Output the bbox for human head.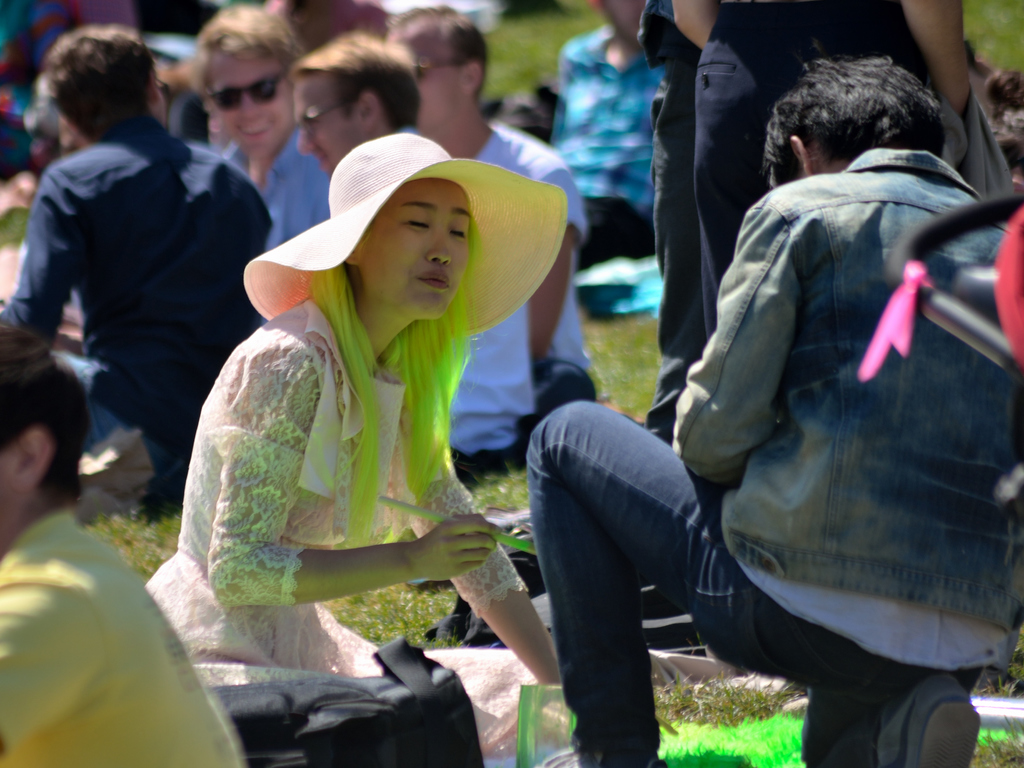
box(351, 163, 505, 320).
